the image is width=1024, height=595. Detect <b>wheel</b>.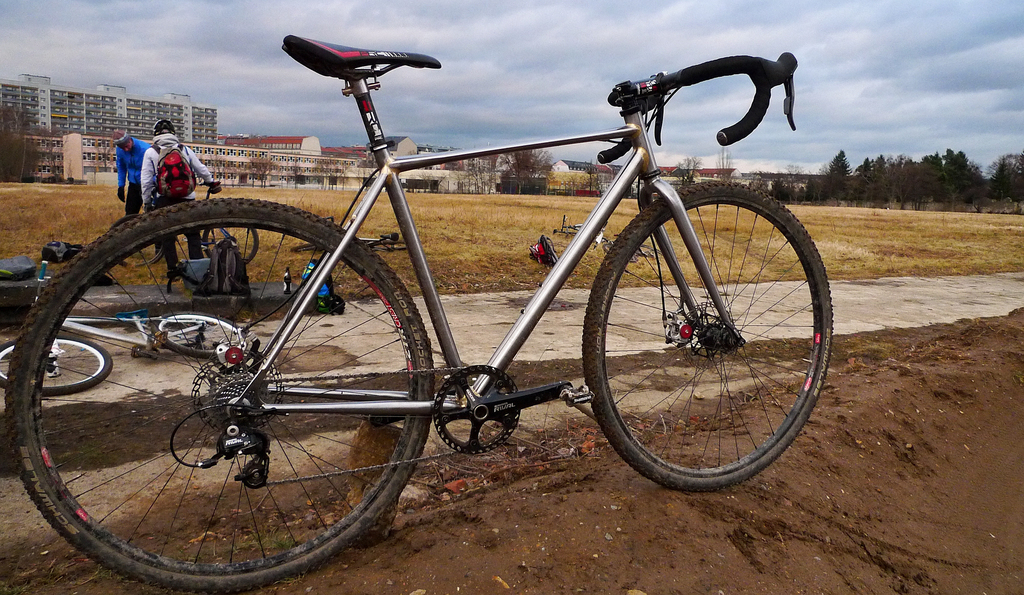
Detection: box(588, 170, 825, 485).
